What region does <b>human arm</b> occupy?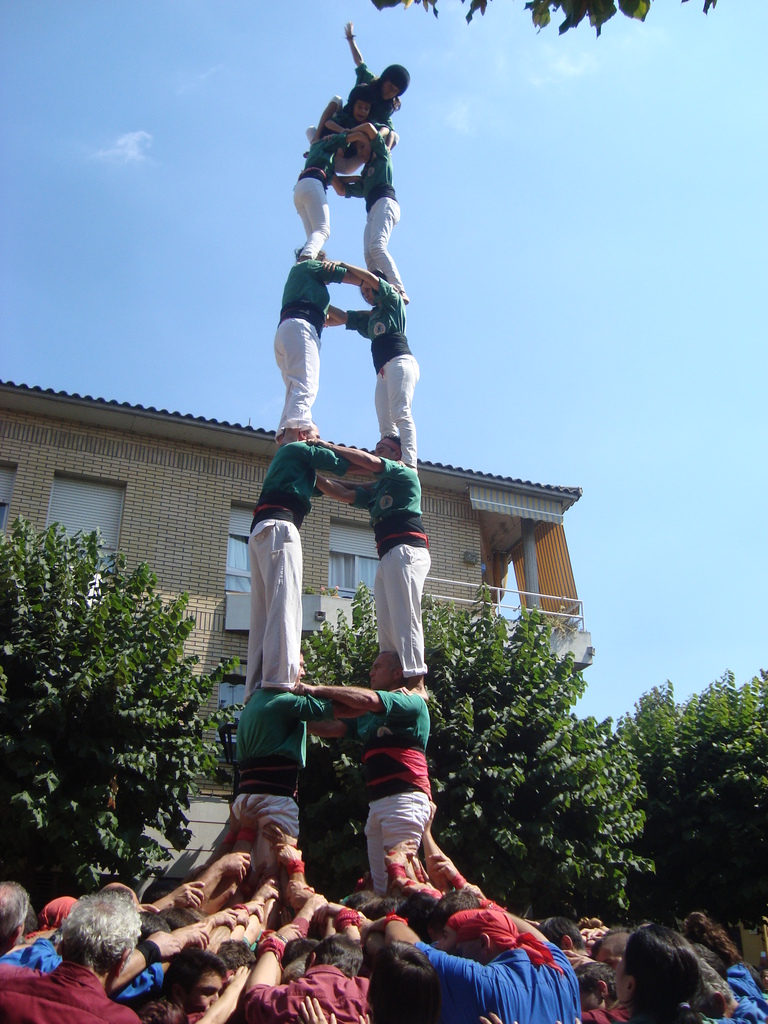
433,850,569,956.
